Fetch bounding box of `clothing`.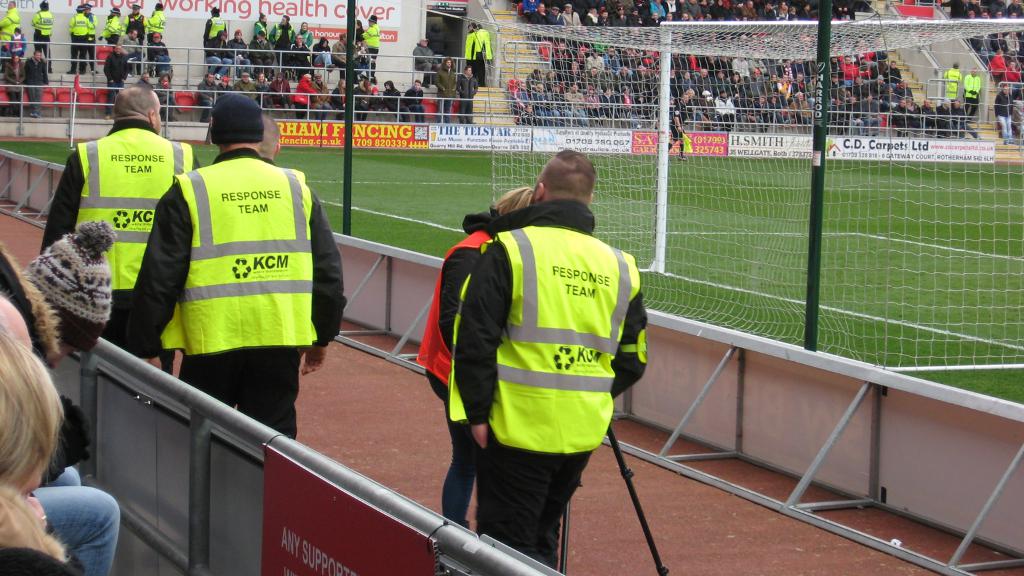
Bbox: [47,119,201,352].
